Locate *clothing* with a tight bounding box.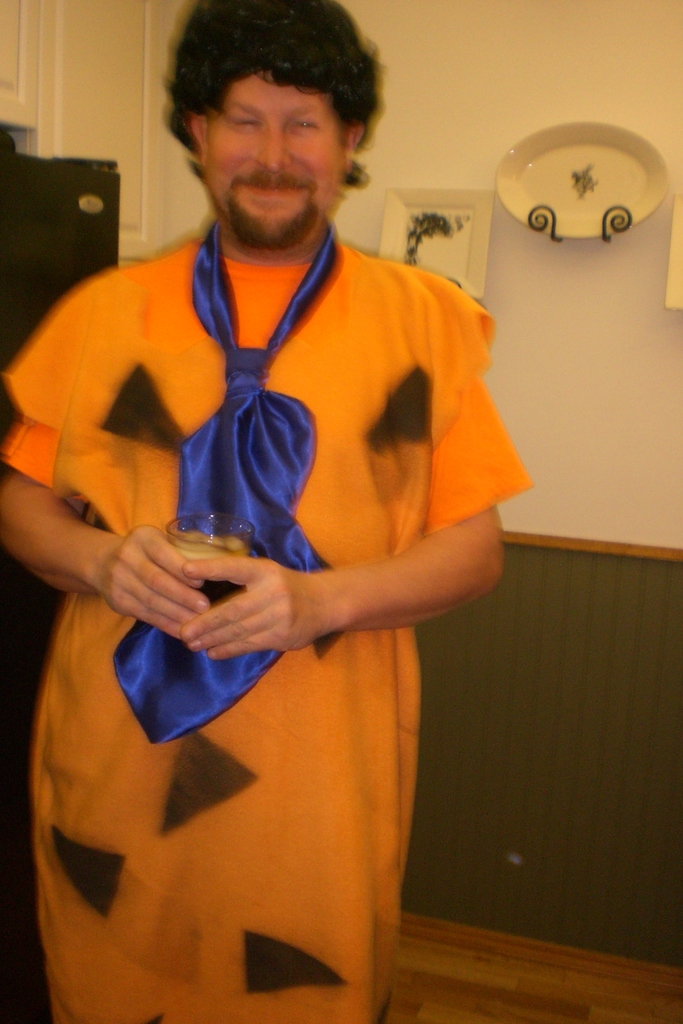
crop(0, 223, 532, 1023).
